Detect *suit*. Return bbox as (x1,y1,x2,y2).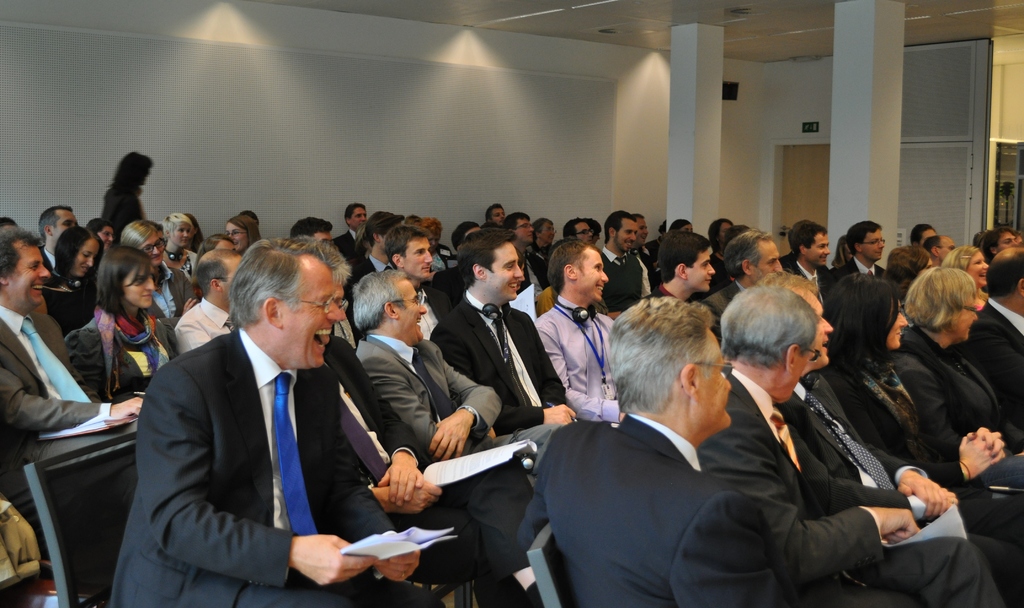
(349,255,395,283).
